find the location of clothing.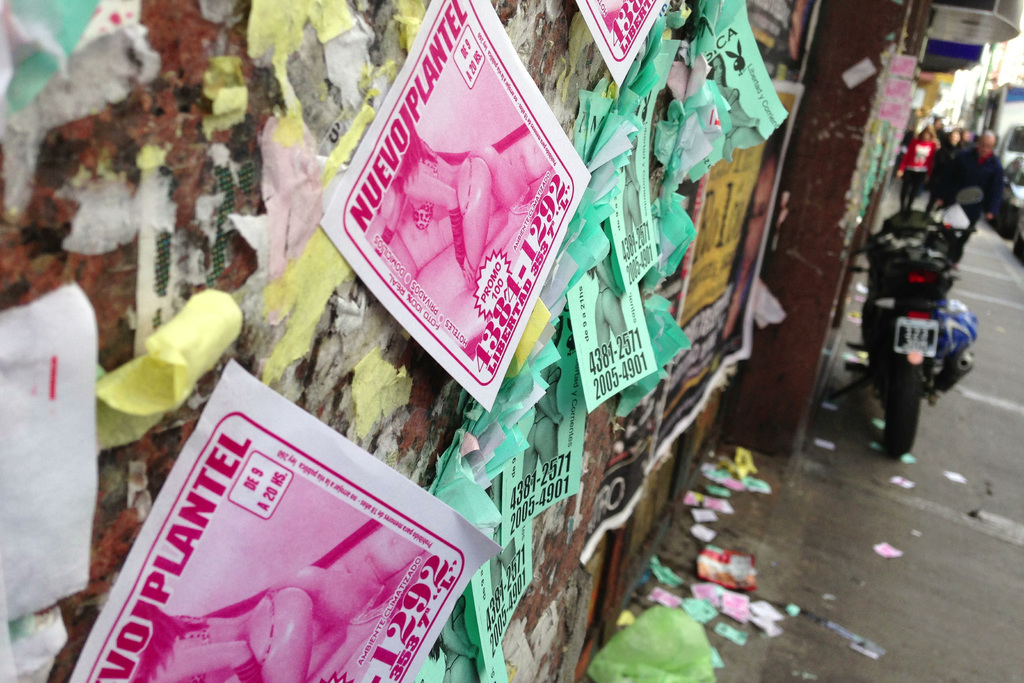
Location: 900 136 934 209.
